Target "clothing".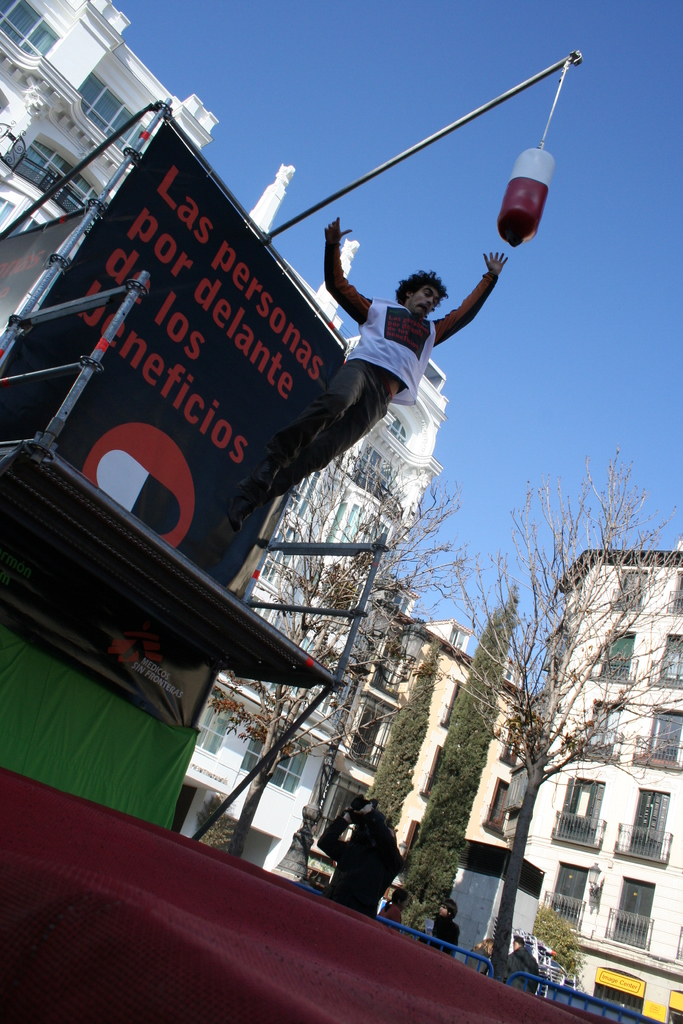
Target region: detection(457, 947, 491, 977).
